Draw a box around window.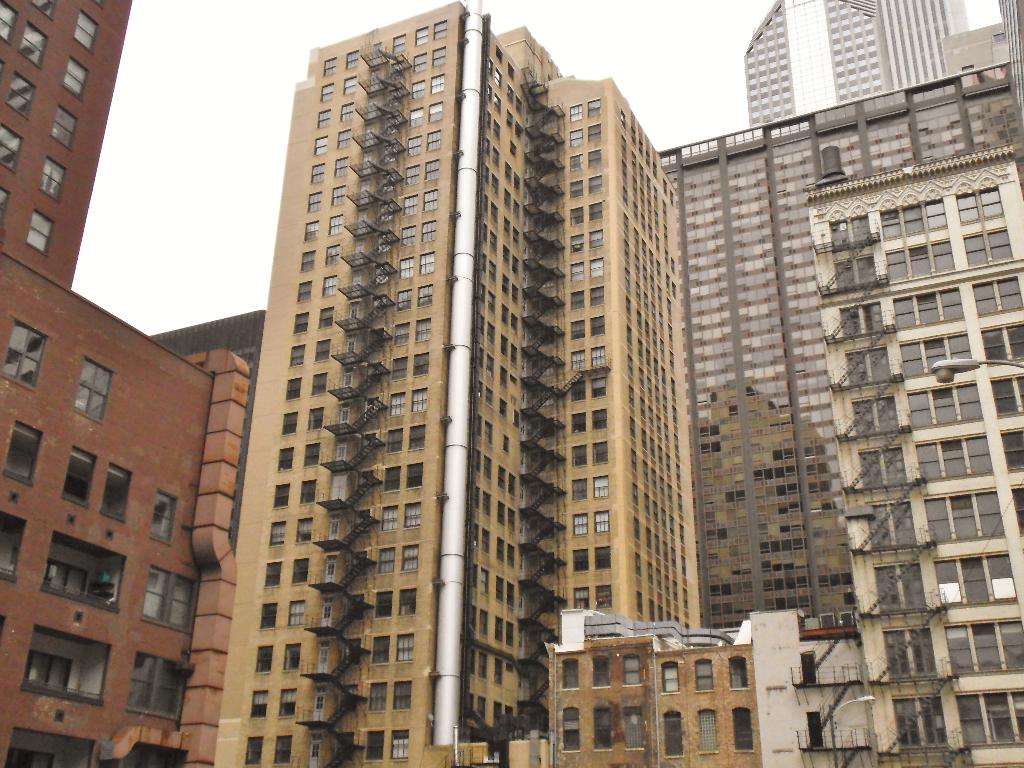
(left=404, top=138, right=422, bottom=157).
